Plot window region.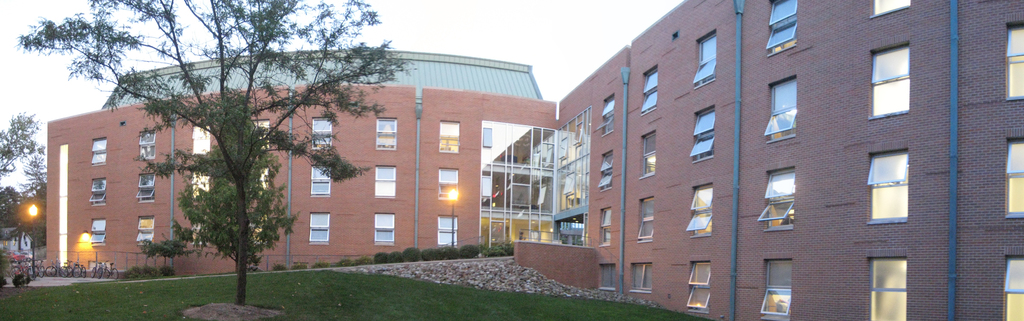
Plotted at (627, 263, 652, 293).
